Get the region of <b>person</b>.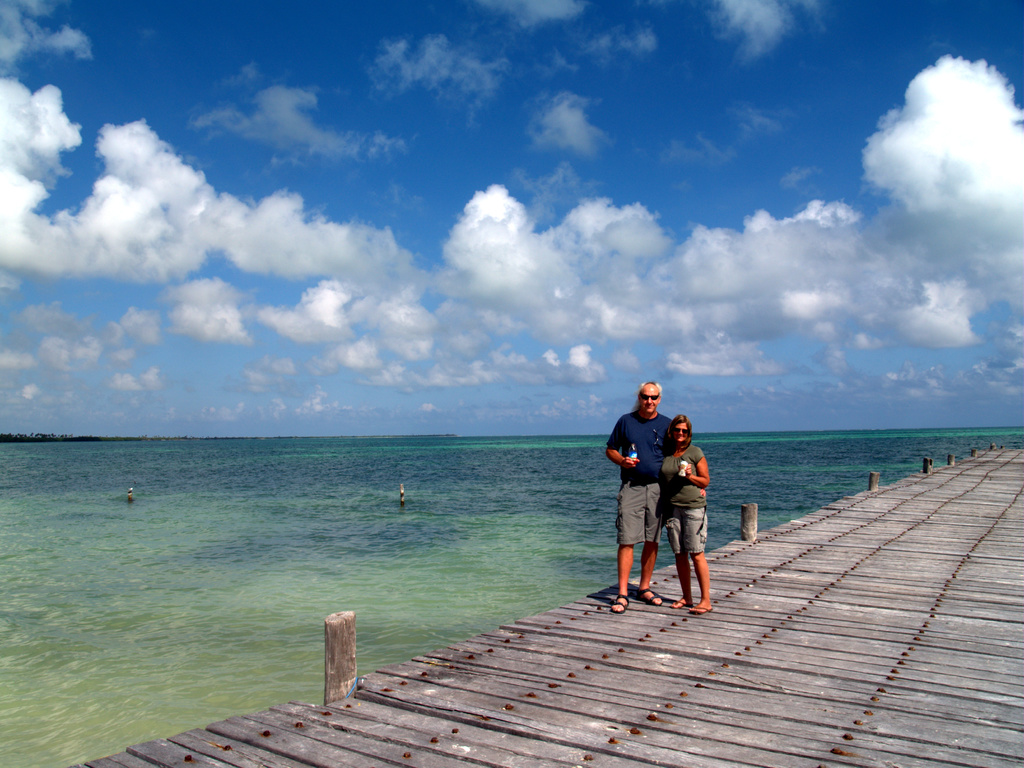
[600, 388, 694, 607].
